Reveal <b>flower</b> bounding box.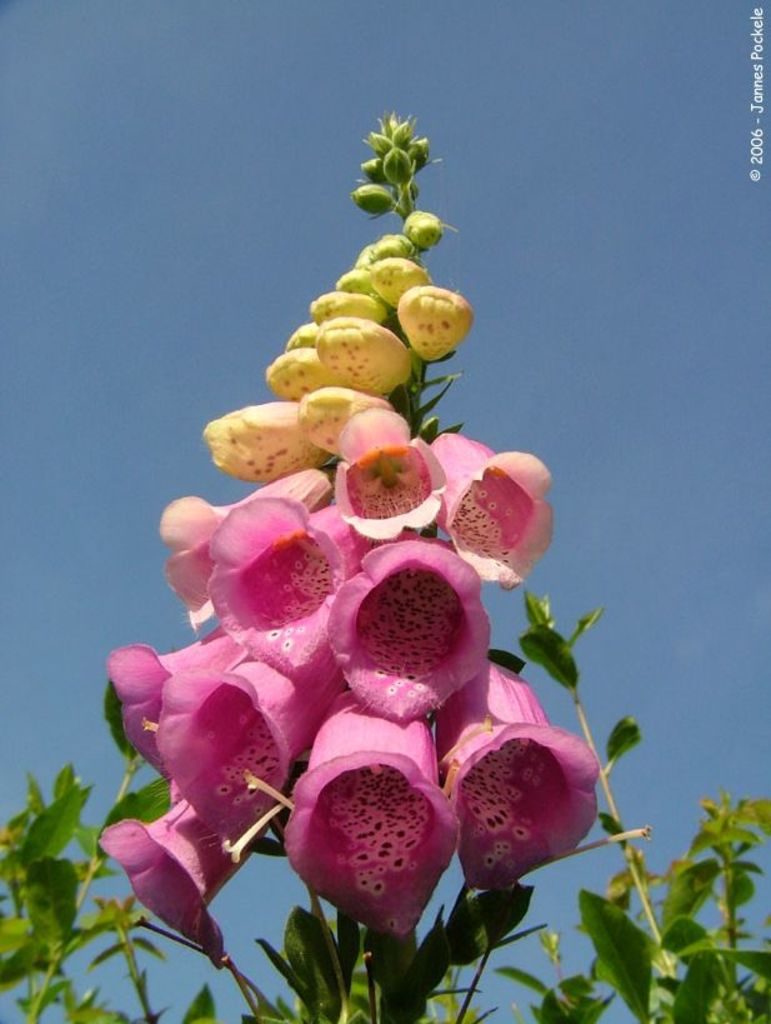
Revealed: [439, 418, 560, 591].
